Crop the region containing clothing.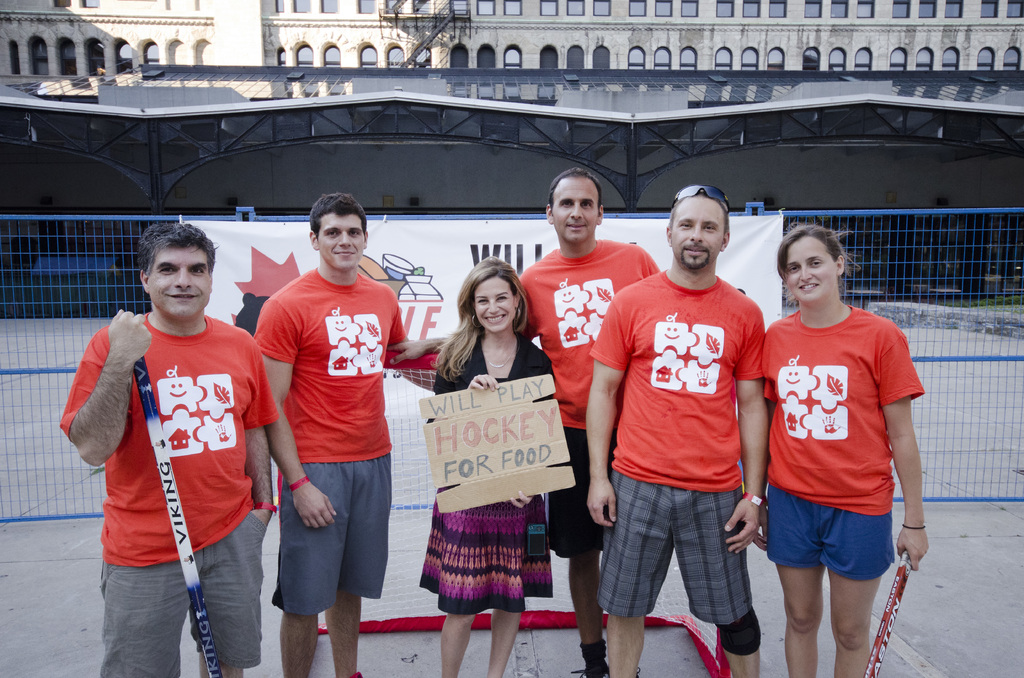
Crop region: select_region(540, 424, 615, 551).
